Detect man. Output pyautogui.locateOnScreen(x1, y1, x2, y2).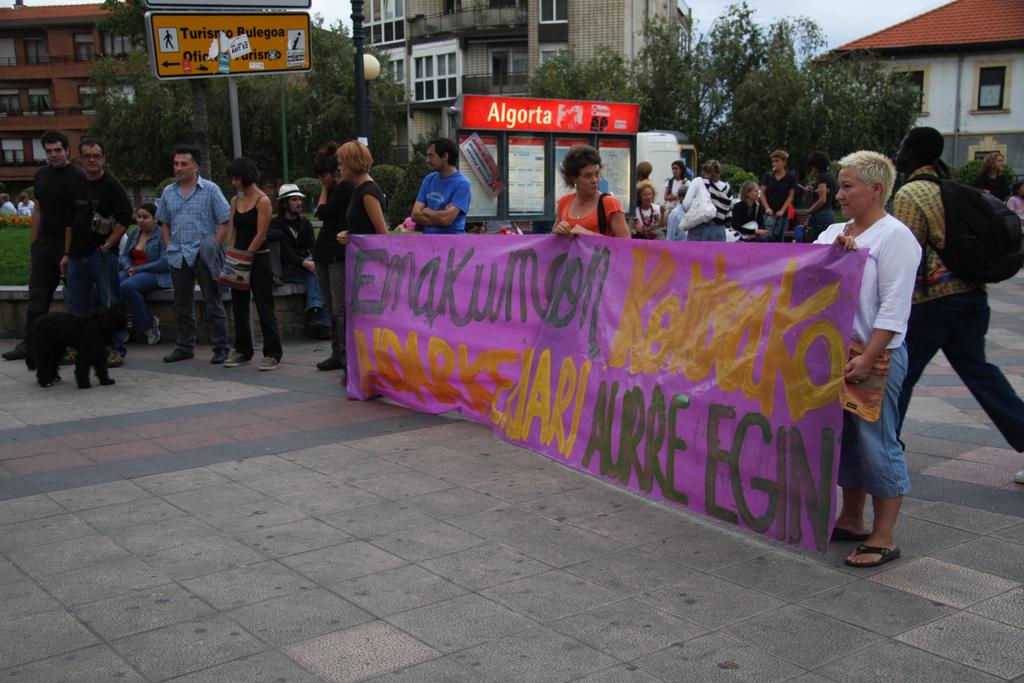
pyautogui.locateOnScreen(156, 147, 229, 364).
